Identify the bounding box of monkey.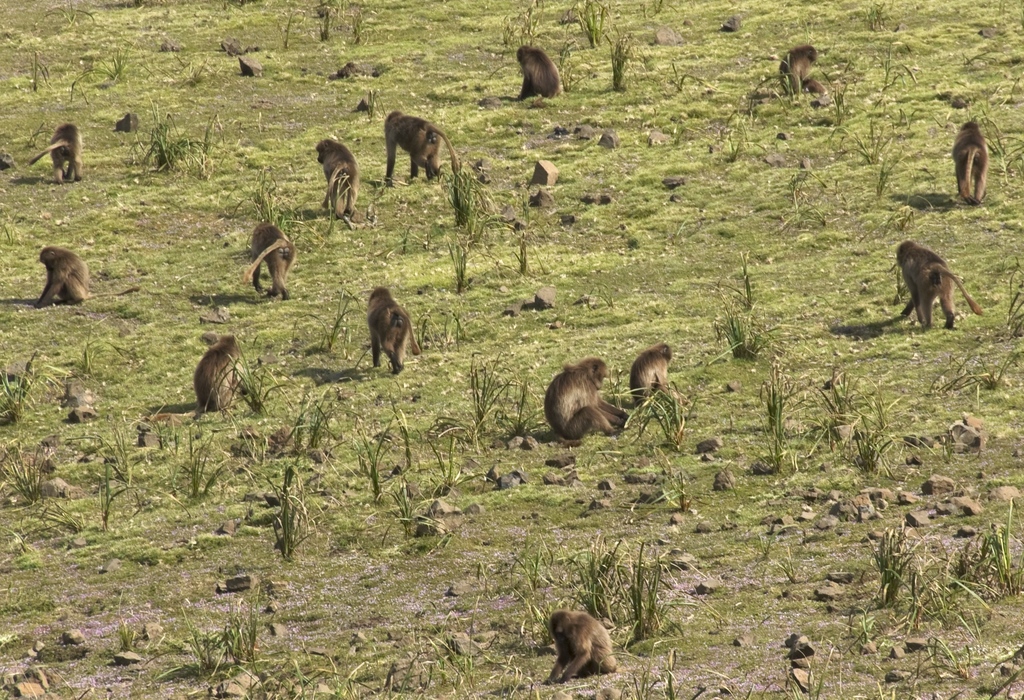
box=[893, 240, 984, 330].
